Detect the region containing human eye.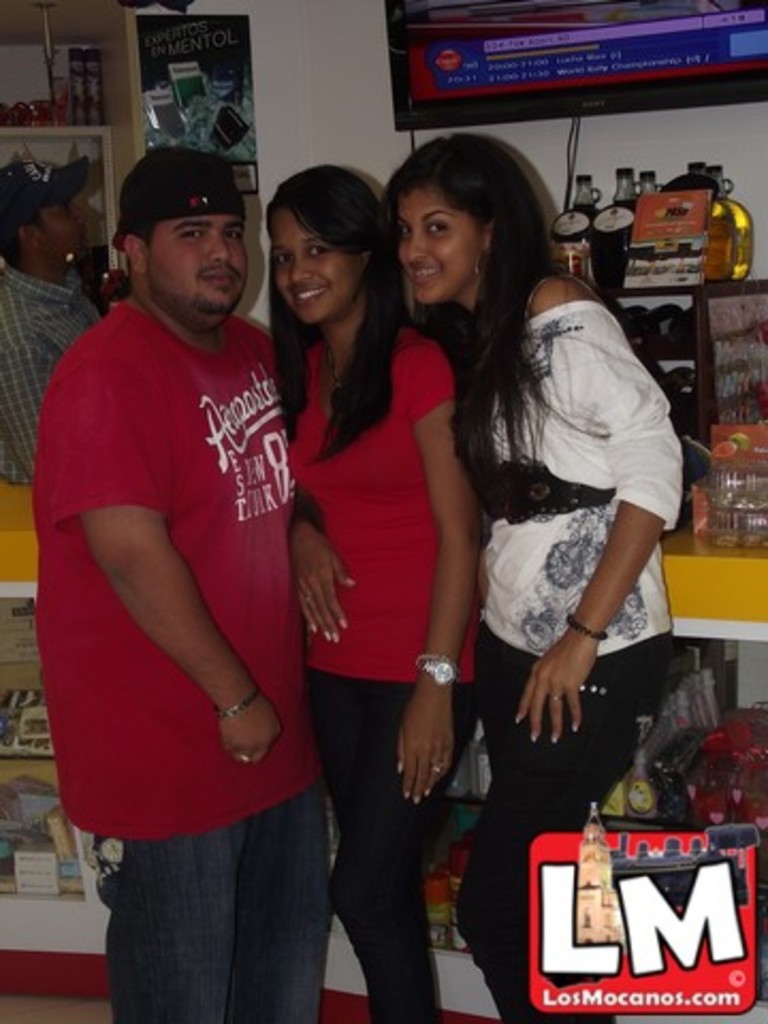
pyautogui.locateOnScreen(220, 224, 237, 243).
